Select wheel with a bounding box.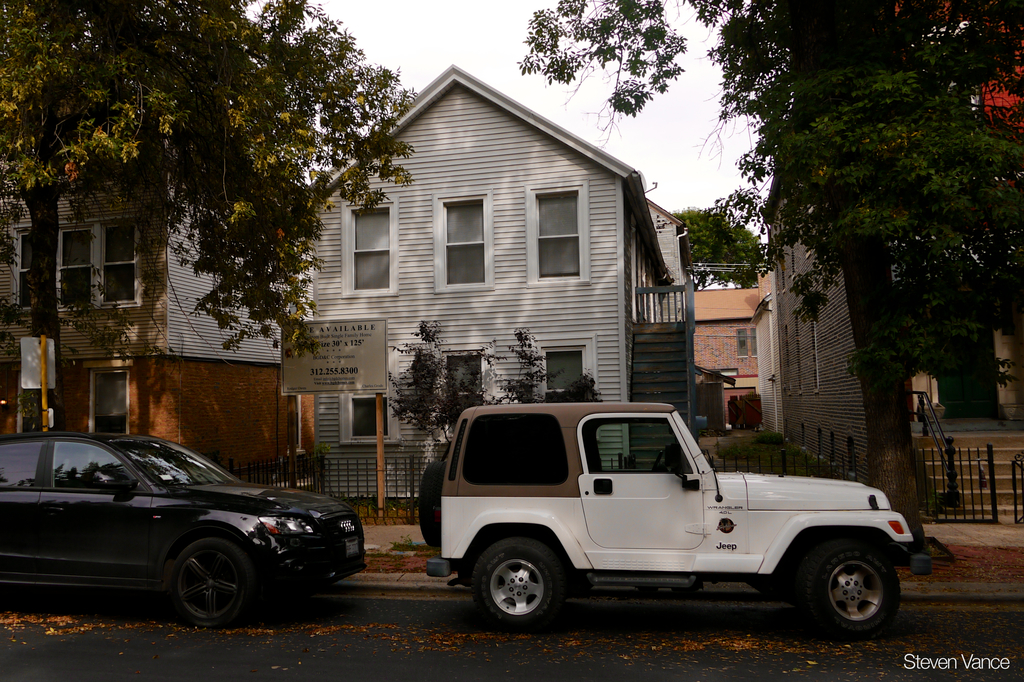
<box>803,547,892,640</box>.
